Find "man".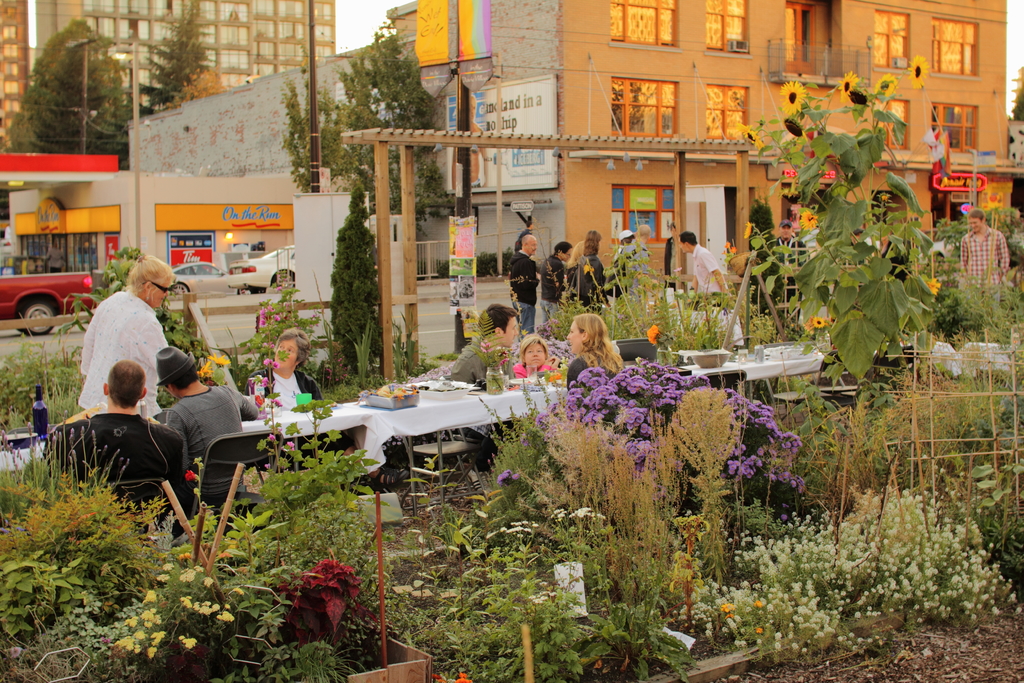
(41, 353, 187, 526).
